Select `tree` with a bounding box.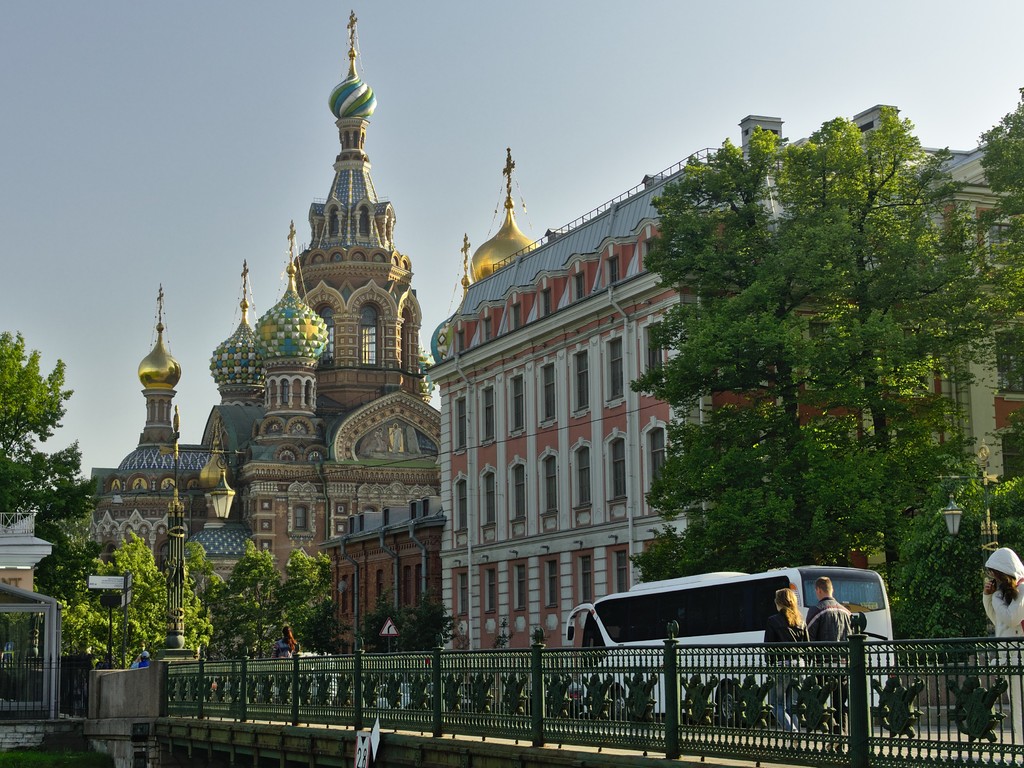
left=727, top=106, right=976, bottom=642.
